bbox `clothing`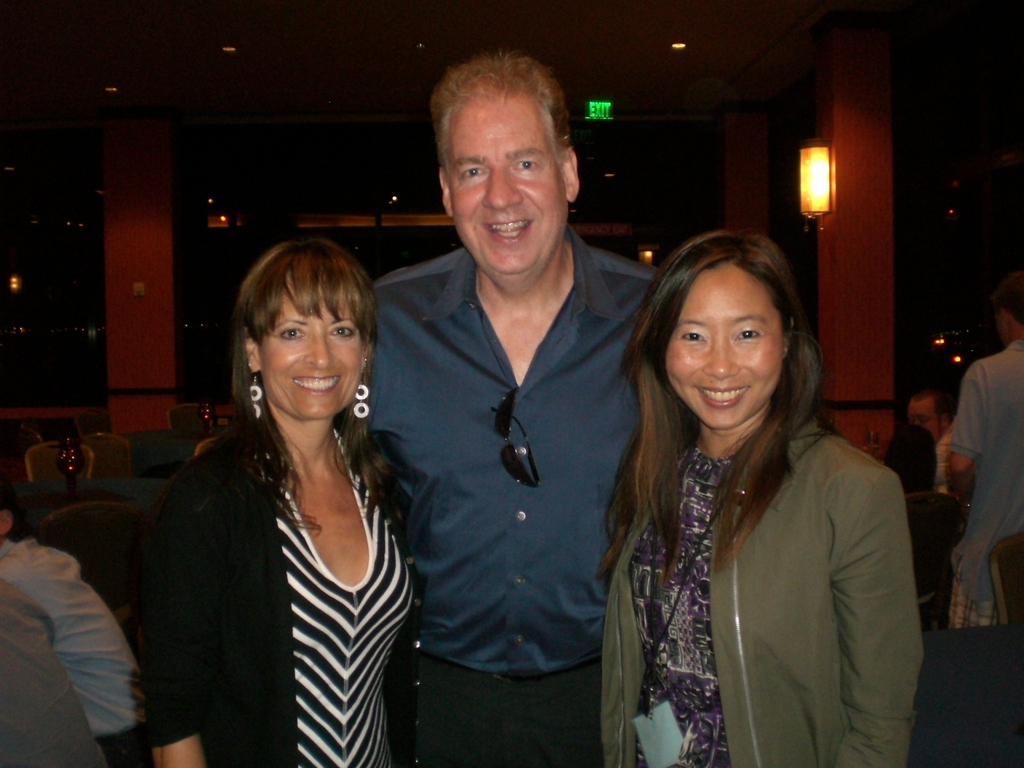
{"x1": 600, "y1": 417, "x2": 921, "y2": 736}
